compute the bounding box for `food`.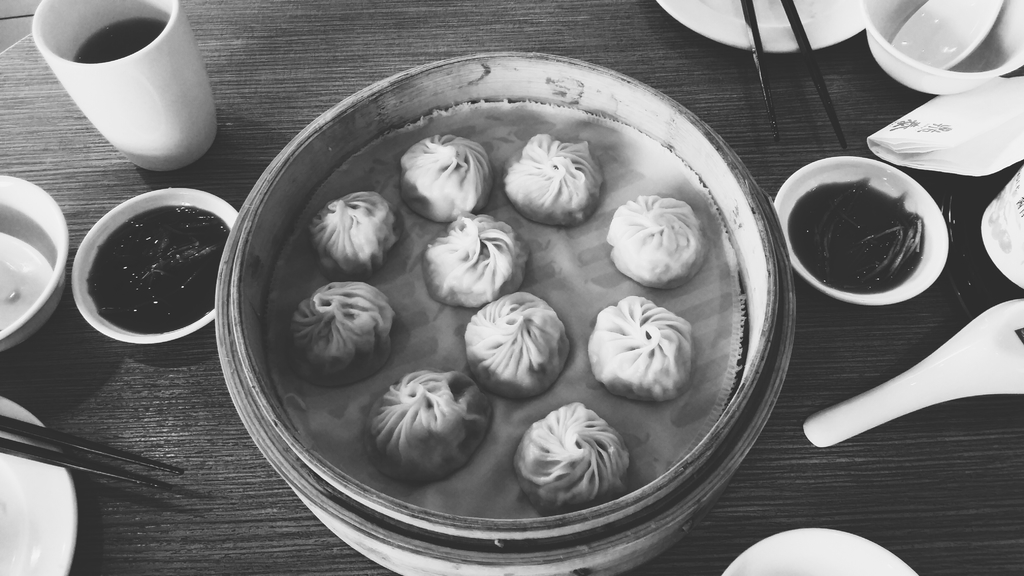
box=[310, 188, 401, 283].
